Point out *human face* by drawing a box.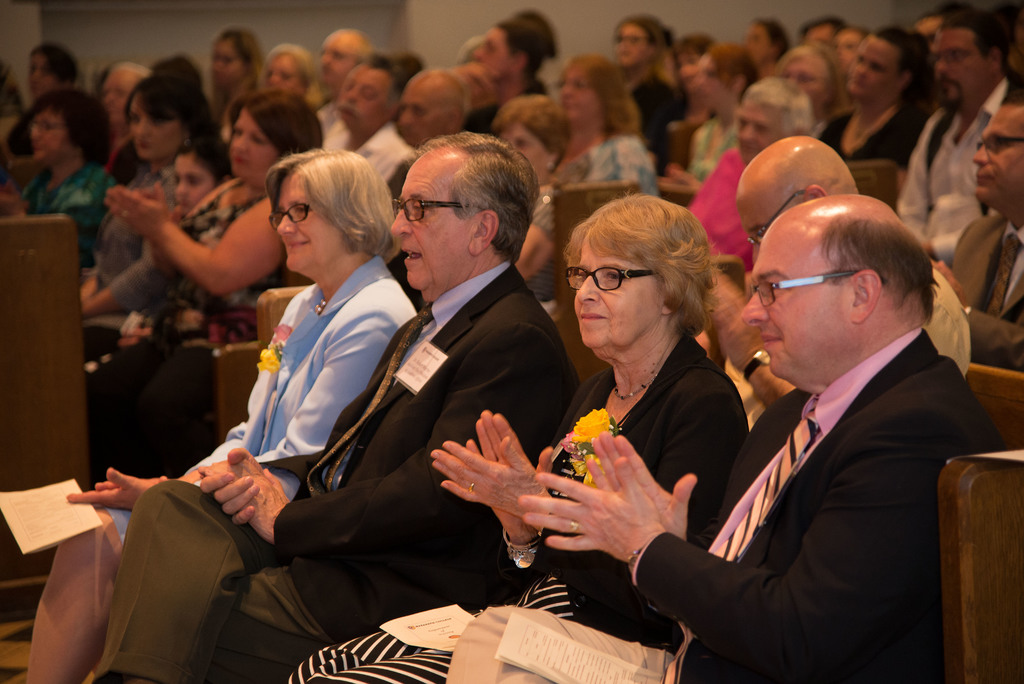
<bbox>678, 49, 706, 86</bbox>.
